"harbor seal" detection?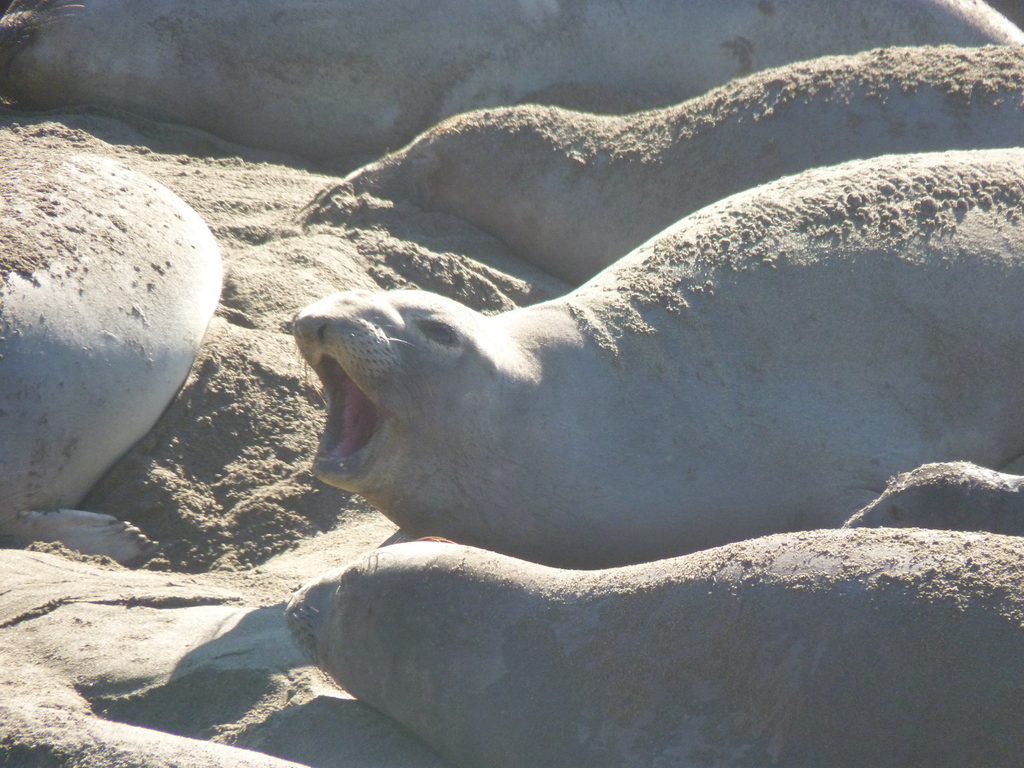
crop(344, 45, 1023, 282)
